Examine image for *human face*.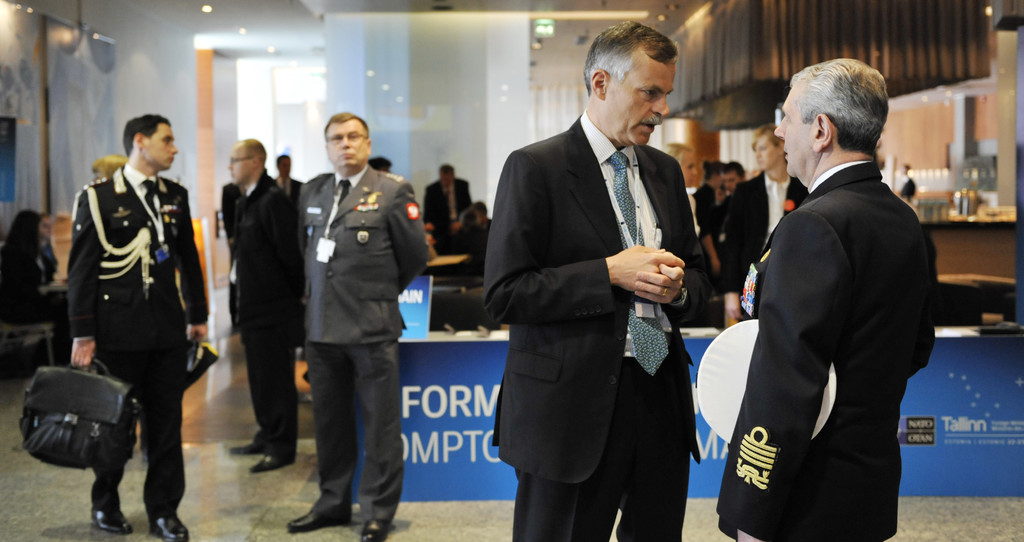
Examination result: 756, 135, 787, 170.
